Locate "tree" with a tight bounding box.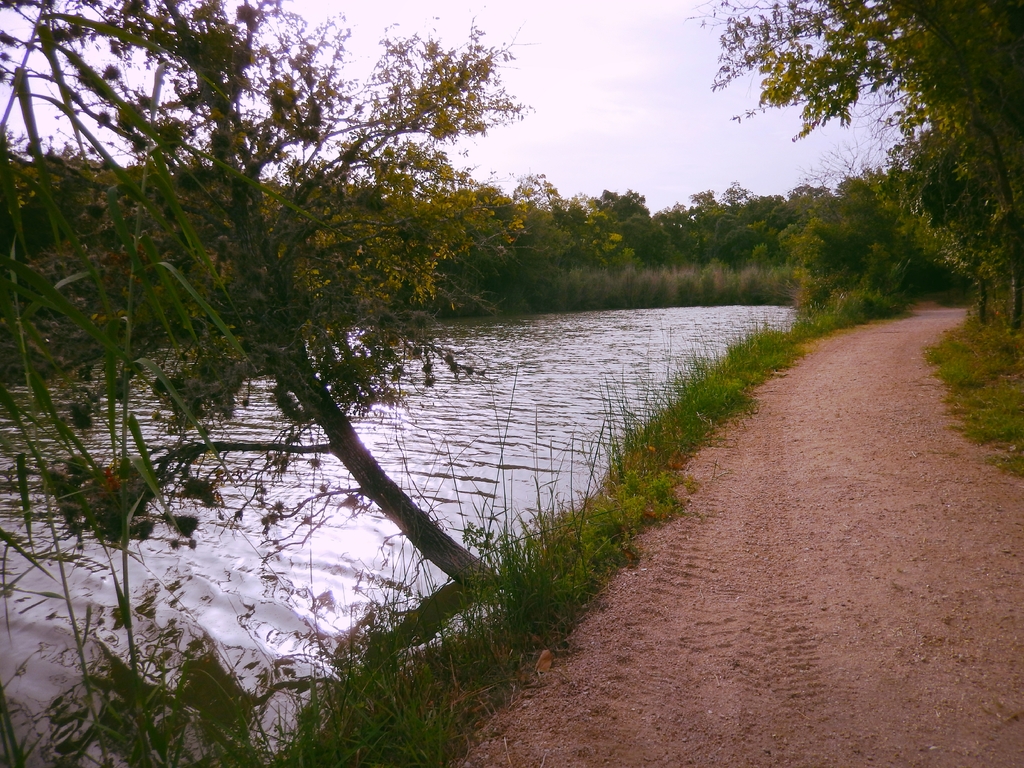
Rect(883, 124, 1023, 328).
